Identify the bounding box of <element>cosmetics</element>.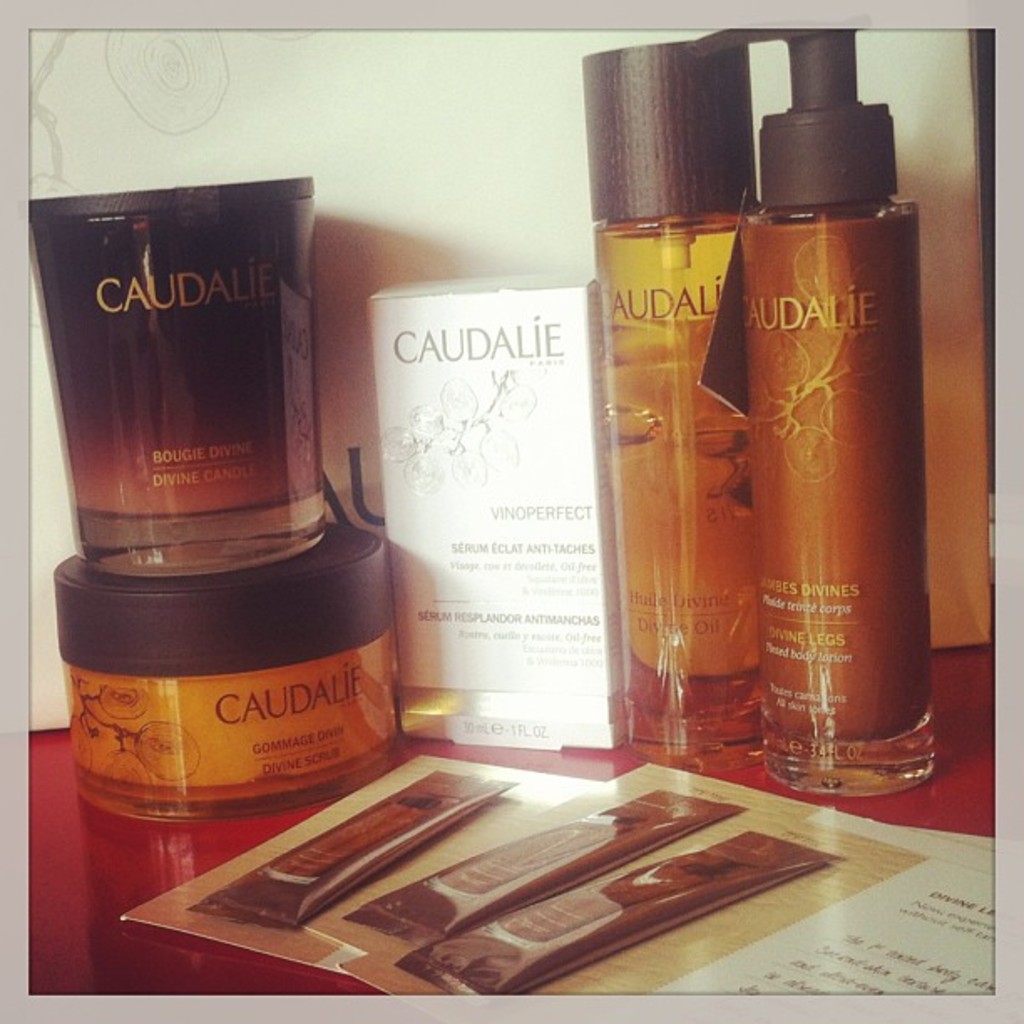
left=584, top=35, right=768, bottom=758.
